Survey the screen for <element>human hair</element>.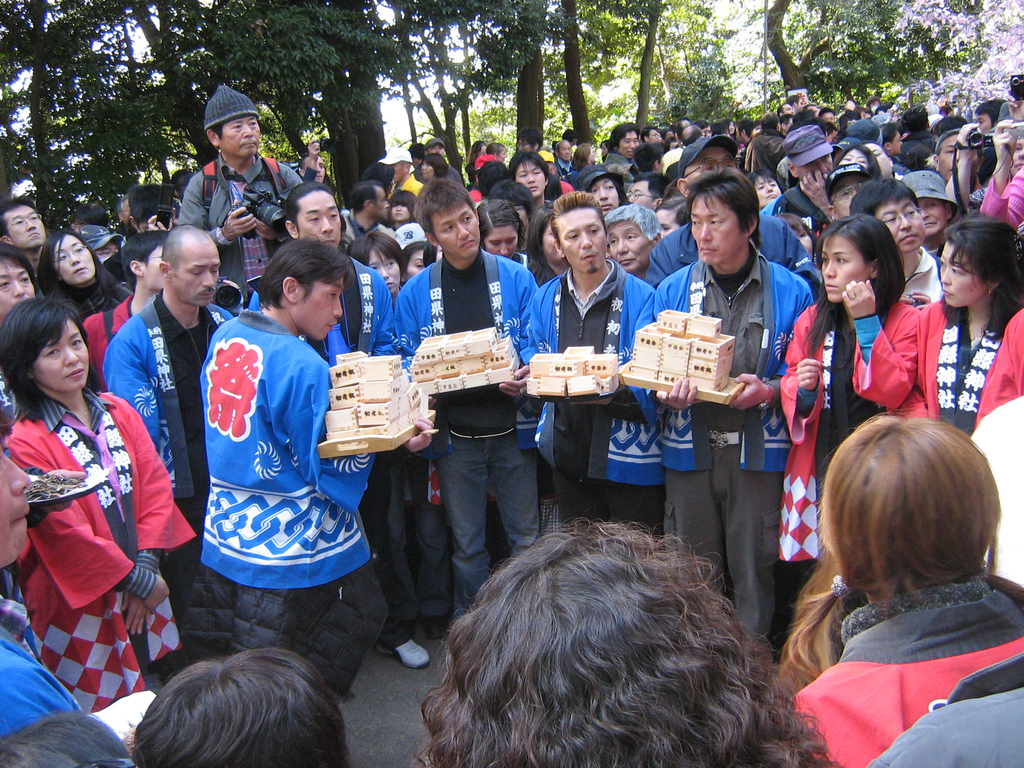
Survey found: x1=713 y1=123 x2=728 y2=135.
